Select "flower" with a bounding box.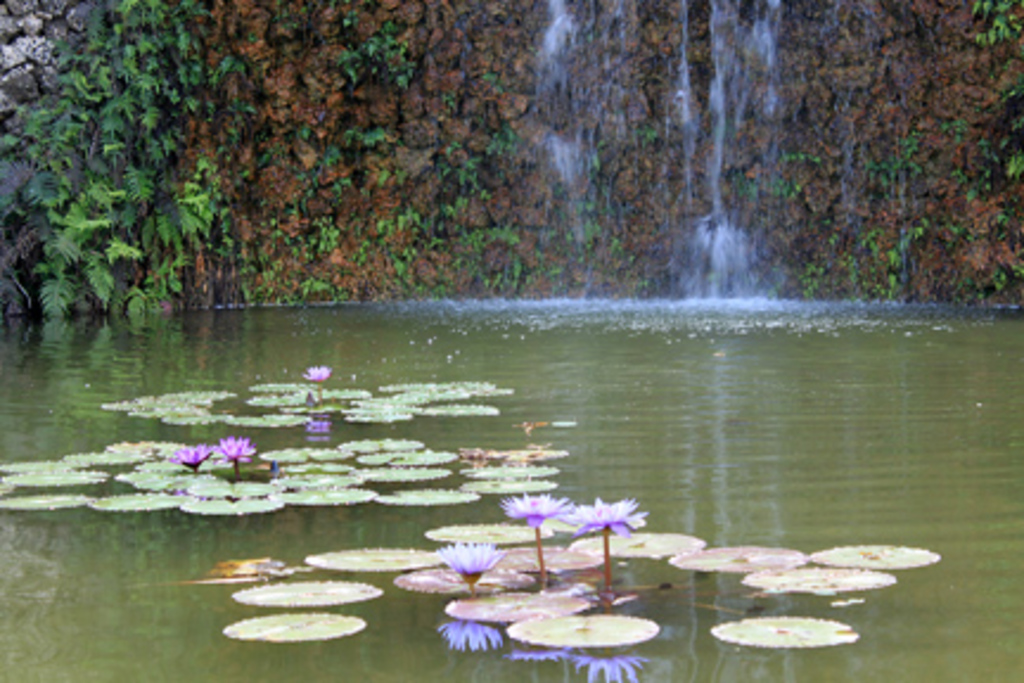
box(439, 536, 500, 576).
